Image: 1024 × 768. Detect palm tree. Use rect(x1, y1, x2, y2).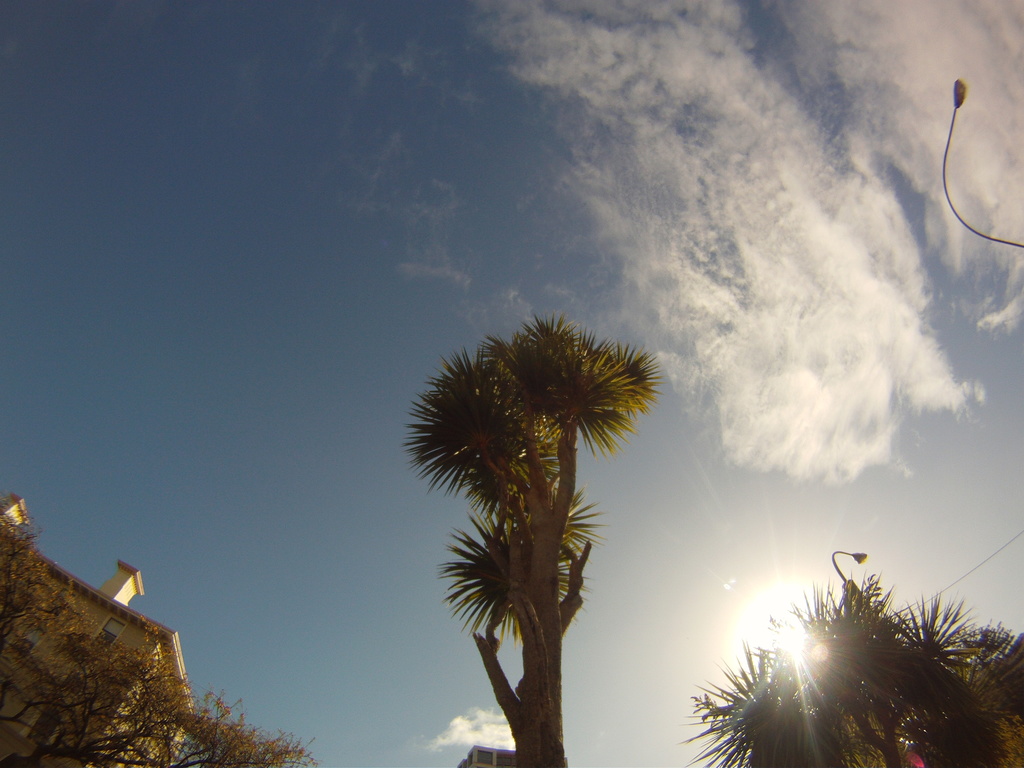
rect(413, 327, 668, 767).
